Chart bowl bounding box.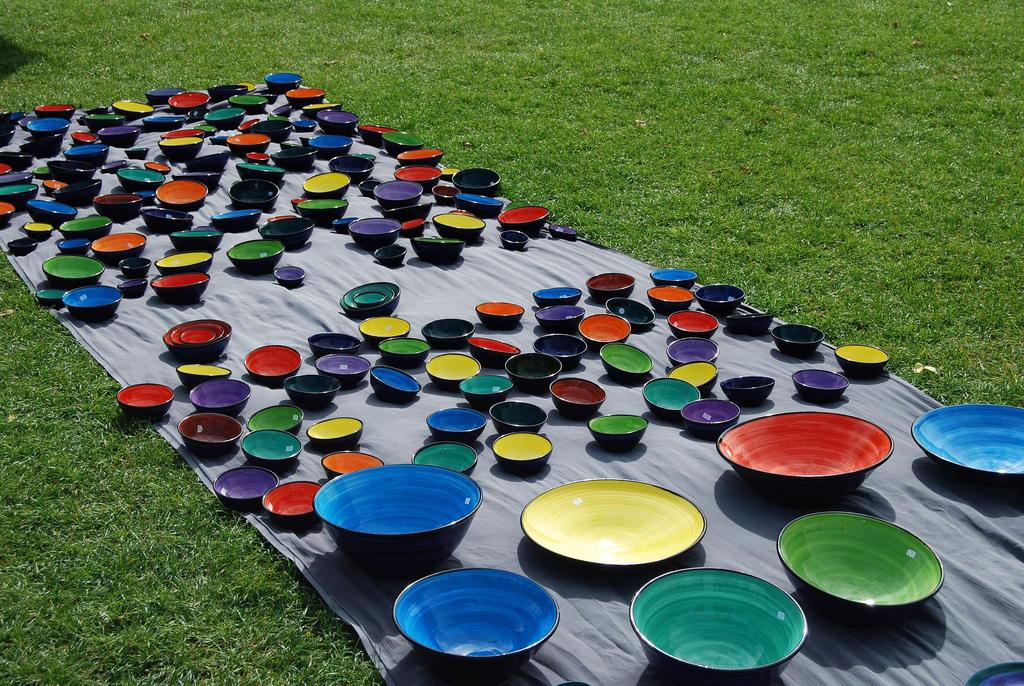
Charted: 119 169 164 192.
